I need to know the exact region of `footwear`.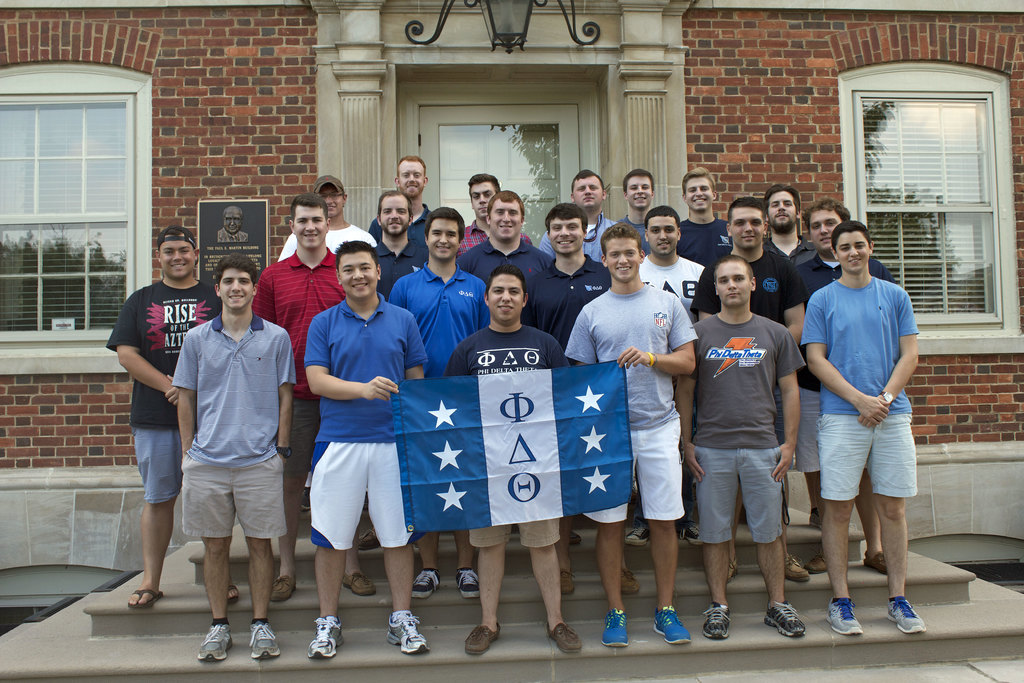
Region: (x1=197, y1=625, x2=232, y2=660).
